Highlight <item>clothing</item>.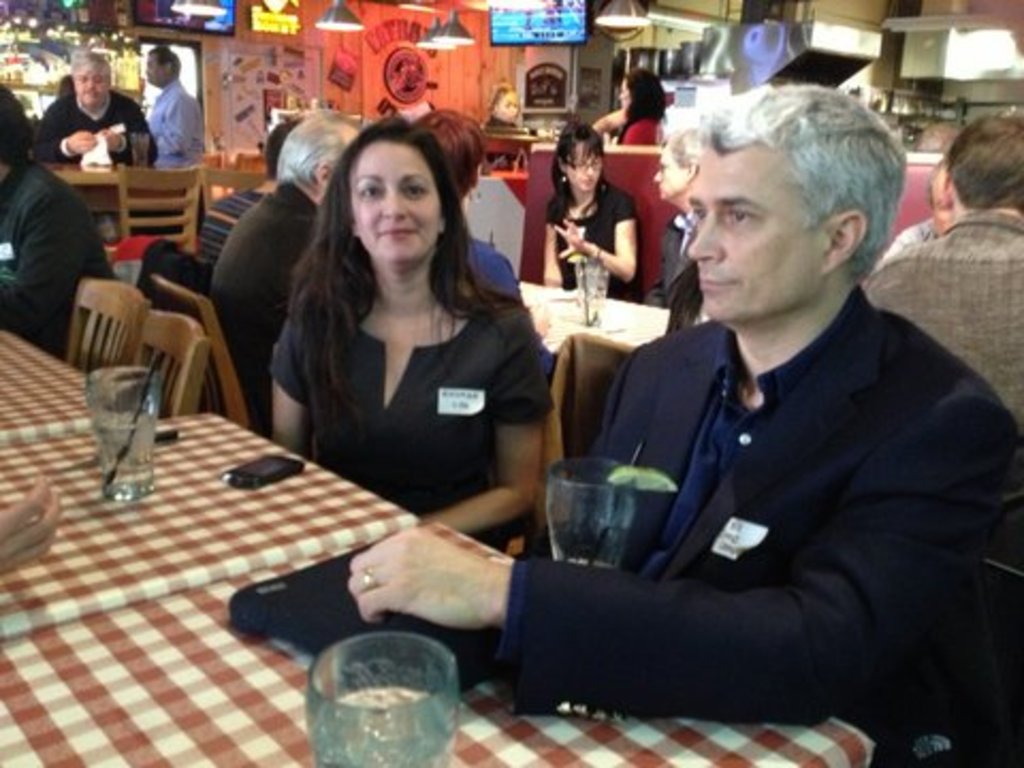
Highlighted region: {"x1": 28, "y1": 92, "x2": 158, "y2": 166}.
